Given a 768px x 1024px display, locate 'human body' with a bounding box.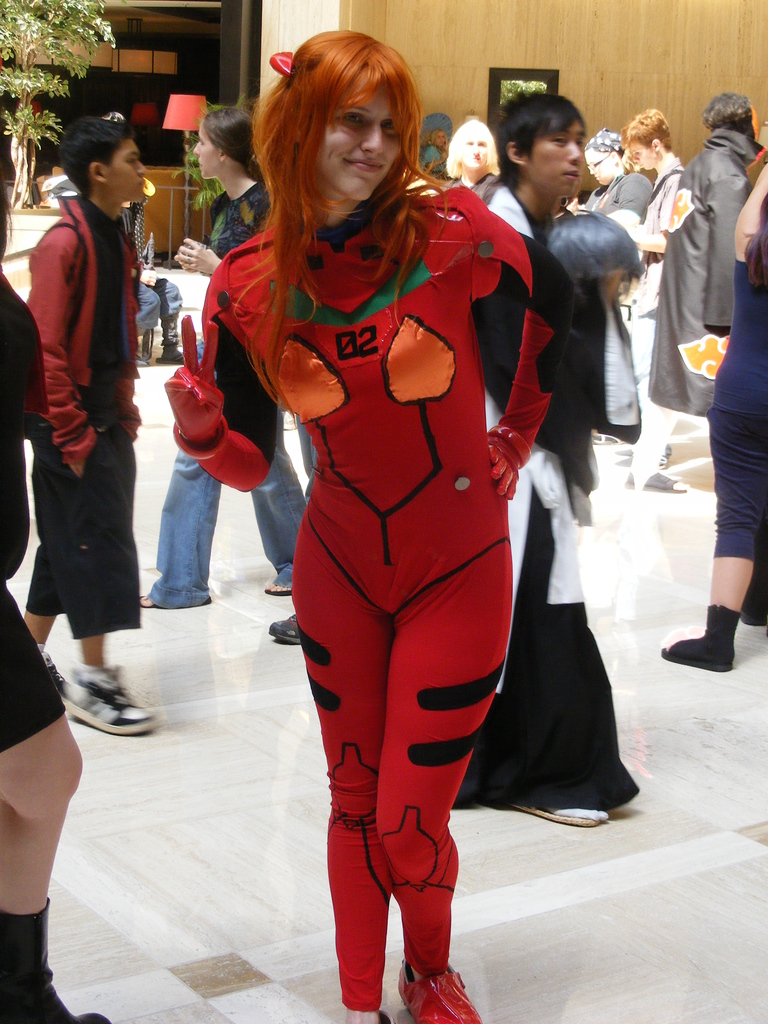
Located: <bbox>136, 228, 195, 364</bbox>.
